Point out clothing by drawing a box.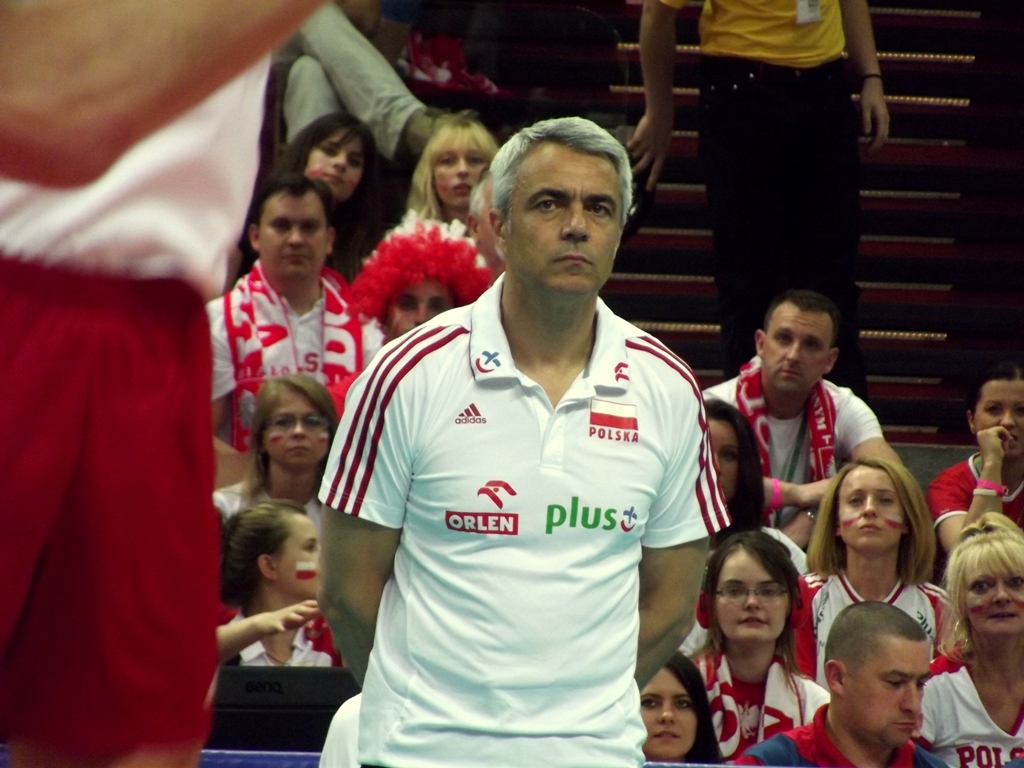
bbox=(725, 699, 947, 767).
